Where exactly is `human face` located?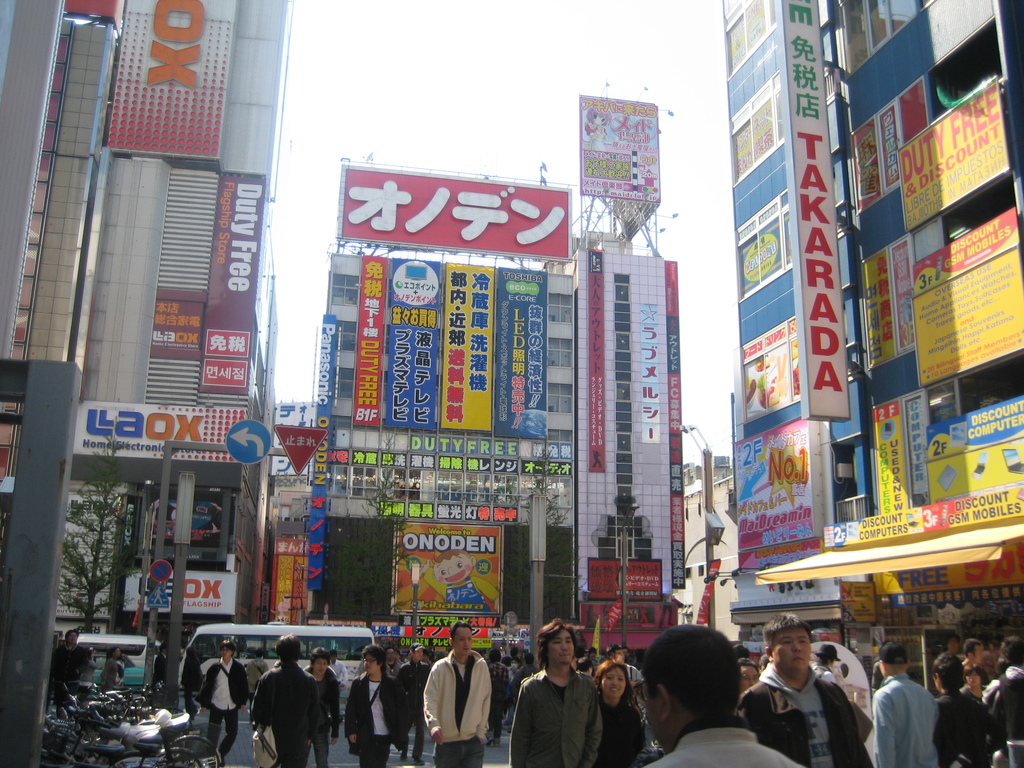
Its bounding box is bbox=[771, 628, 810, 669].
